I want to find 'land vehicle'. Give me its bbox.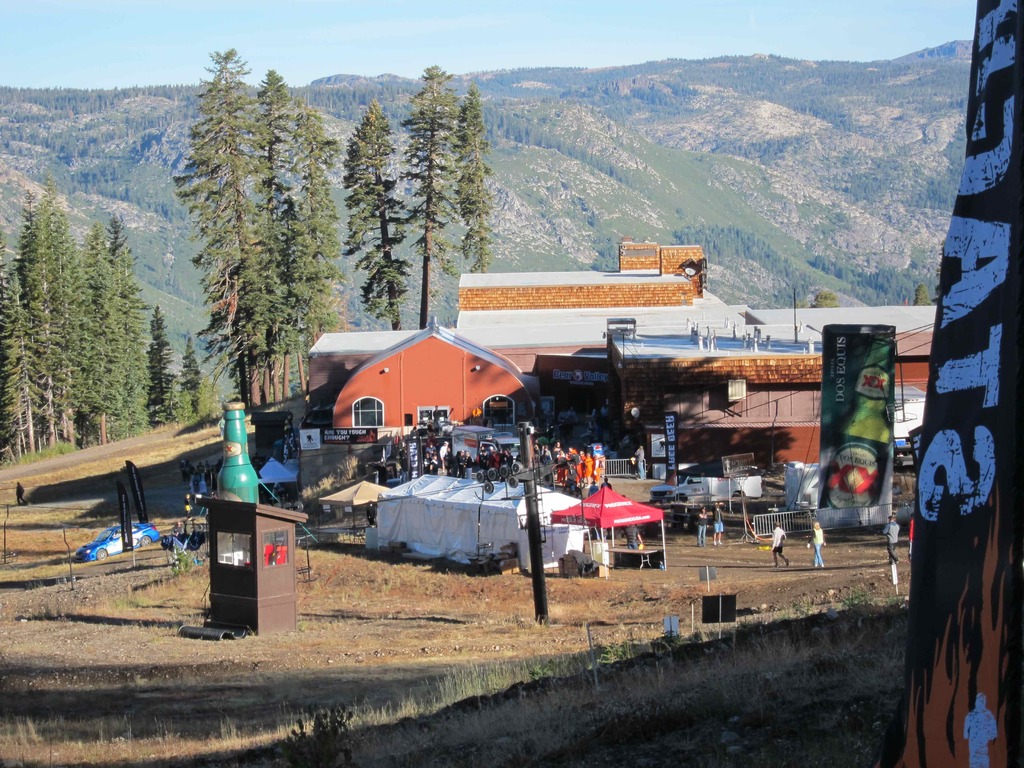
<bbox>650, 474, 761, 497</bbox>.
